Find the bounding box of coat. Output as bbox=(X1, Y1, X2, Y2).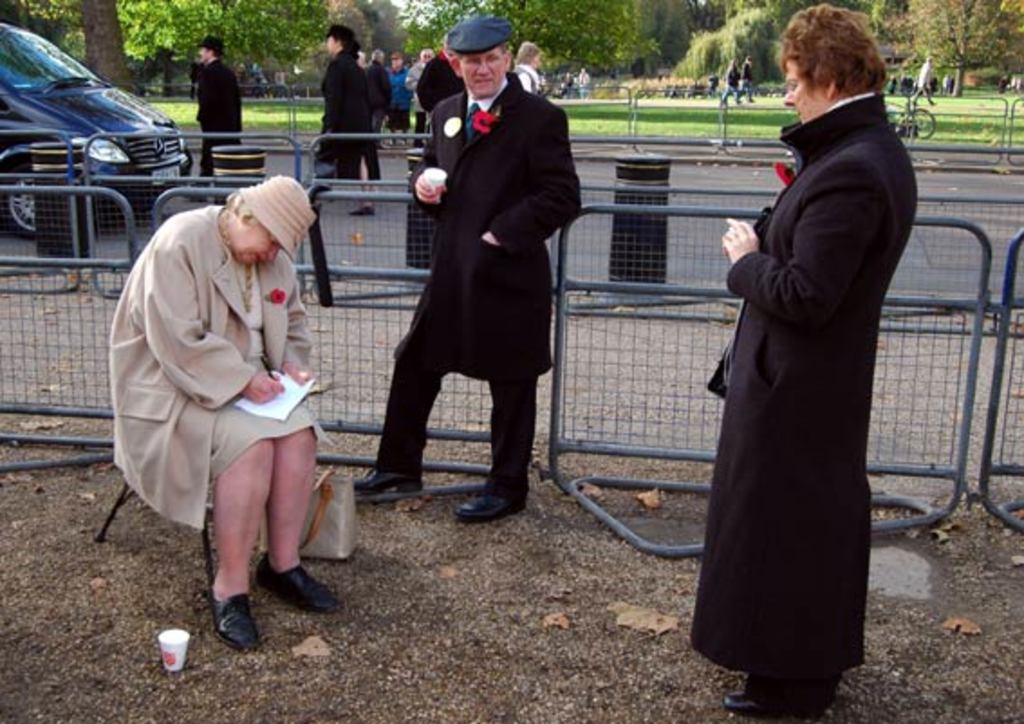
bbox=(699, 51, 910, 654).
